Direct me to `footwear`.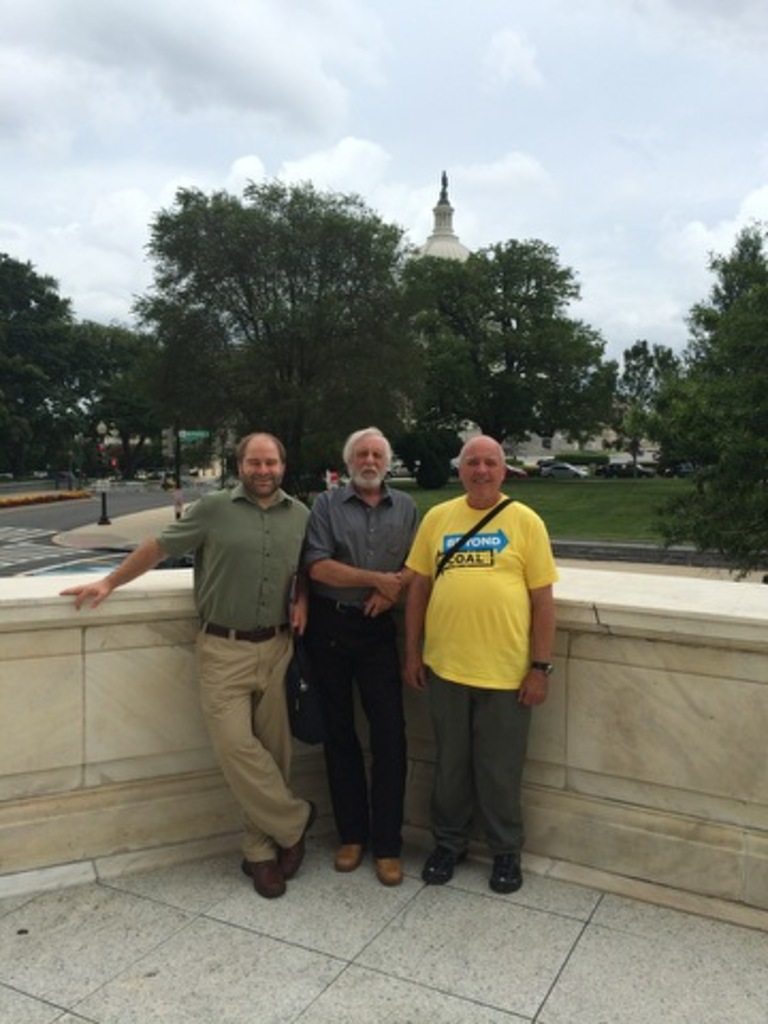
Direction: (277, 806, 320, 875).
